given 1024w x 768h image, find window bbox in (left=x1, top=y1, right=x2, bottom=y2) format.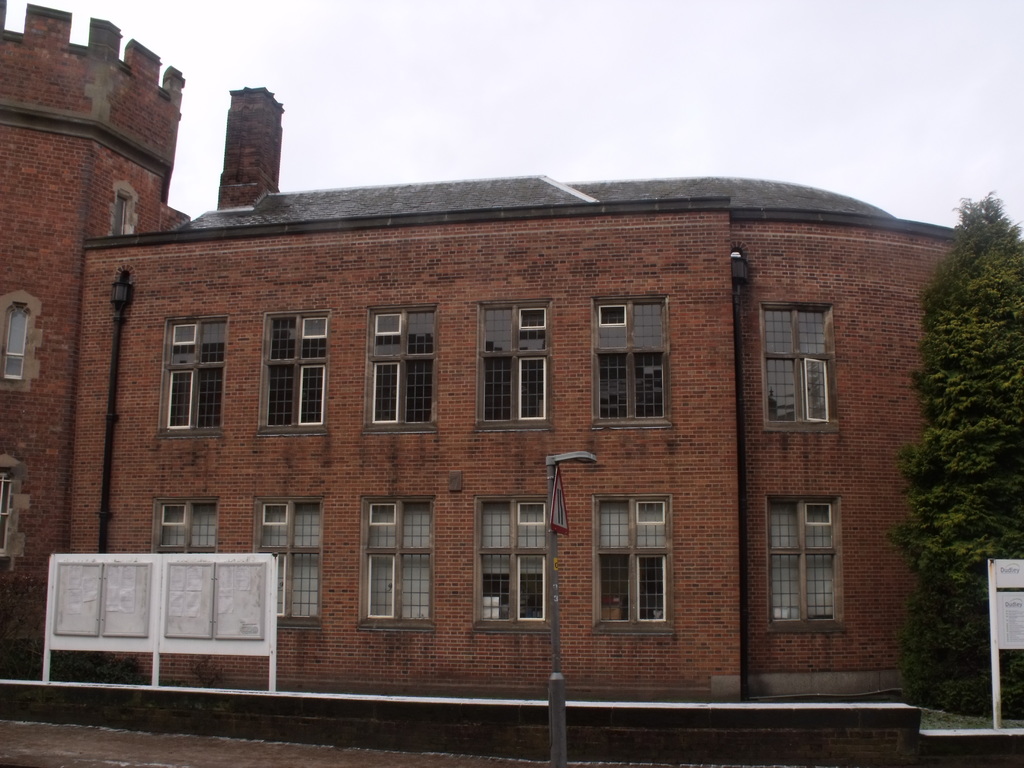
(left=592, top=292, right=673, bottom=424).
